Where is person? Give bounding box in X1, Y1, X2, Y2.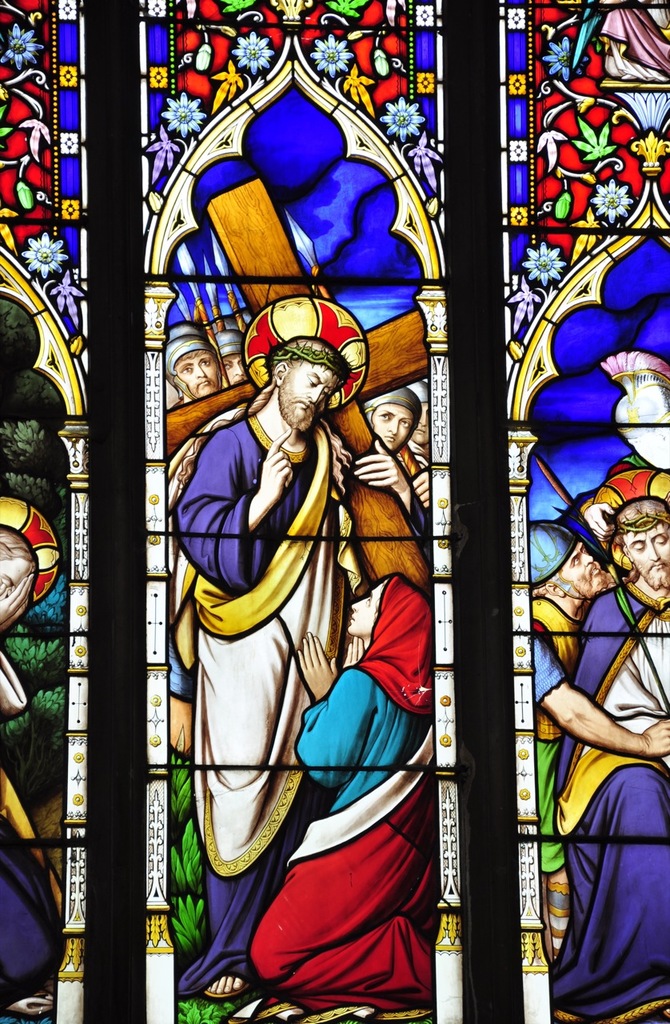
553, 495, 669, 1023.
